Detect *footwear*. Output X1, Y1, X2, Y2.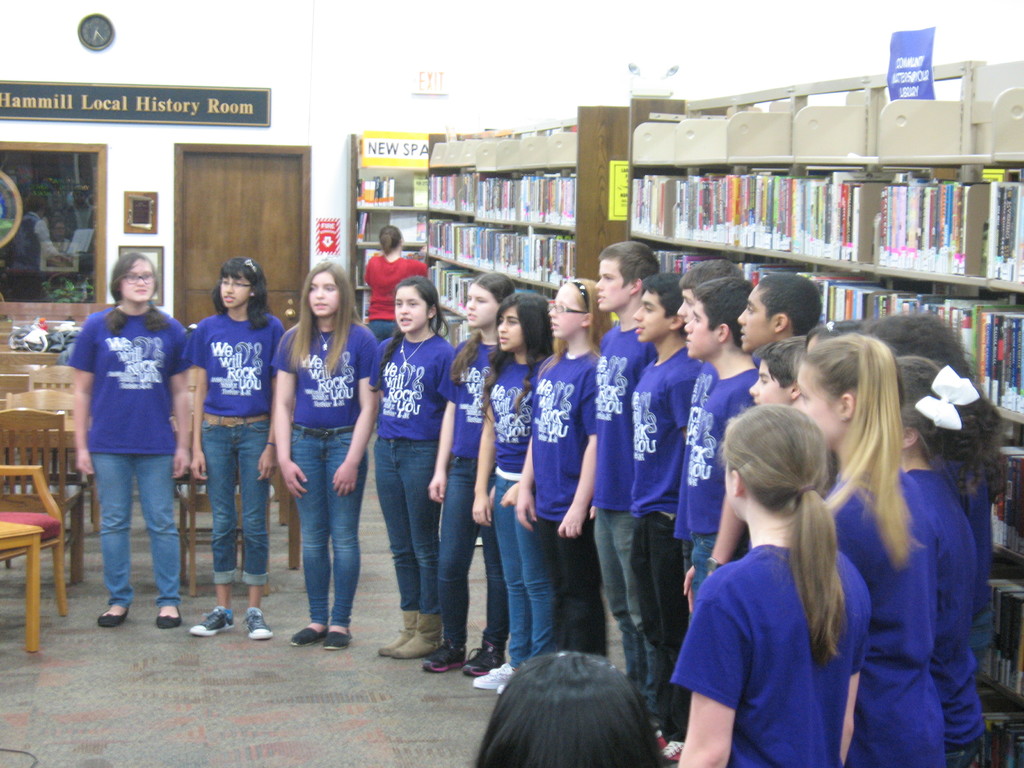
189, 607, 232, 636.
